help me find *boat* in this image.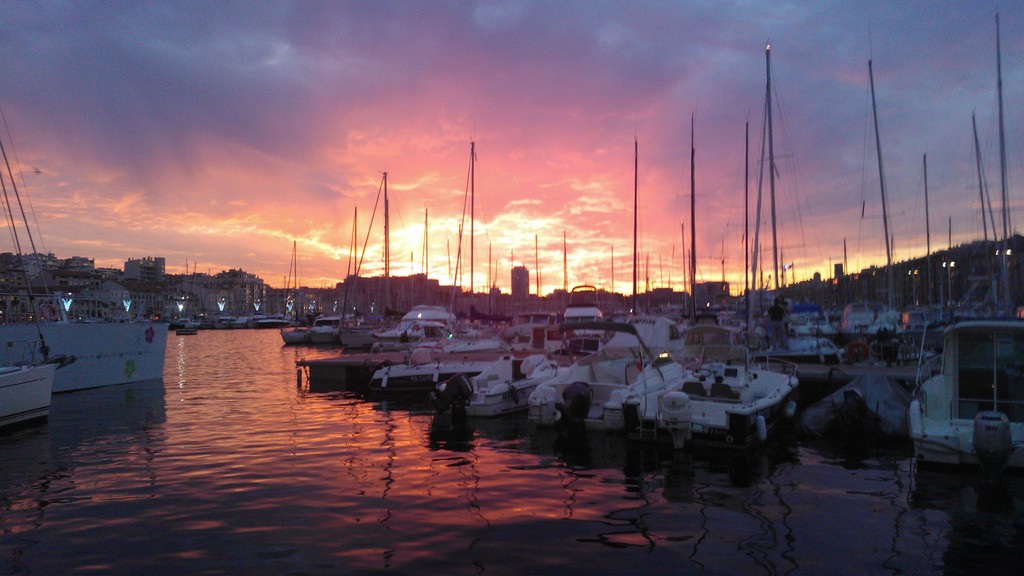
Found it: select_region(315, 209, 372, 341).
